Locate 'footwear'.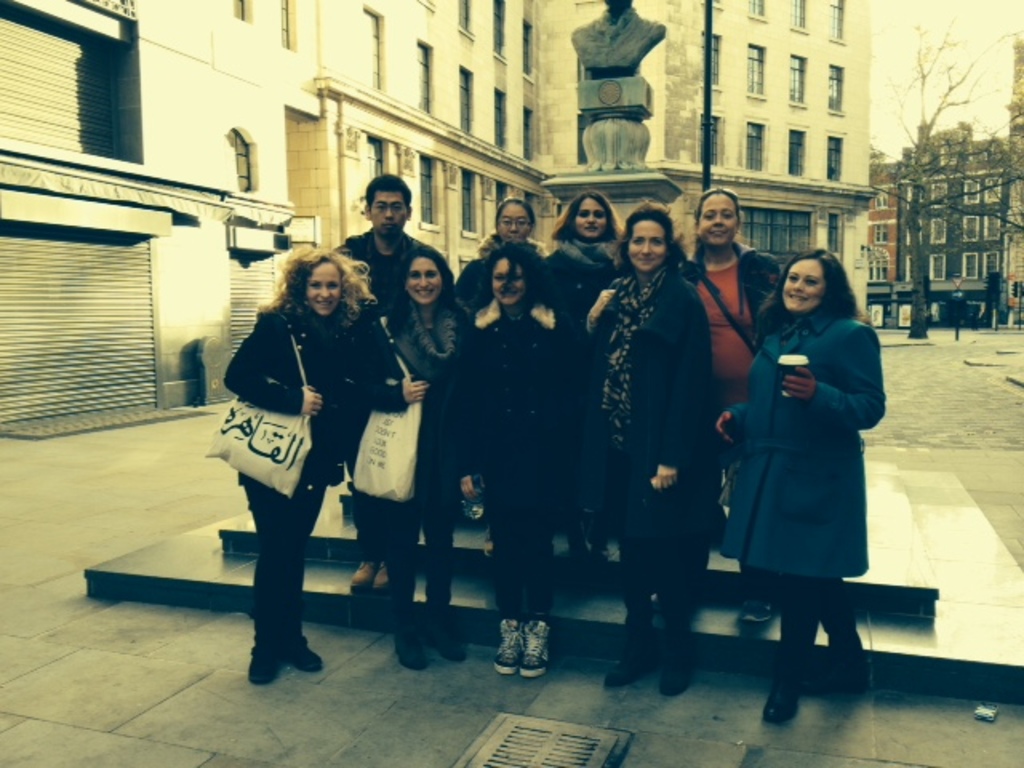
Bounding box: rect(522, 616, 552, 688).
